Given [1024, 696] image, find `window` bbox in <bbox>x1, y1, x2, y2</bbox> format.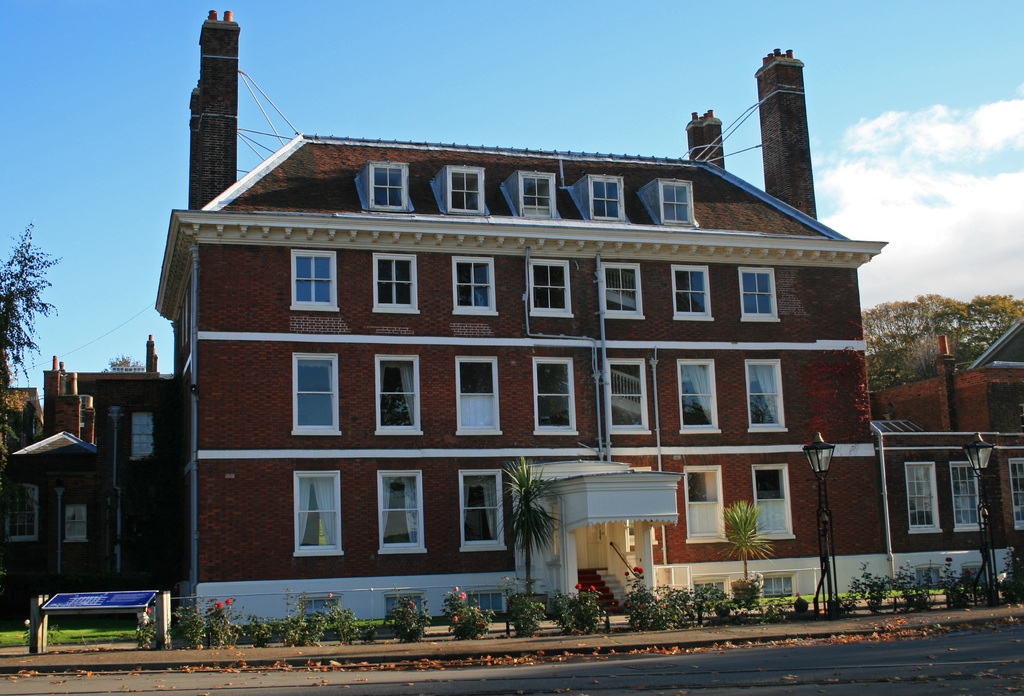
<bbox>0, 482, 42, 543</bbox>.
